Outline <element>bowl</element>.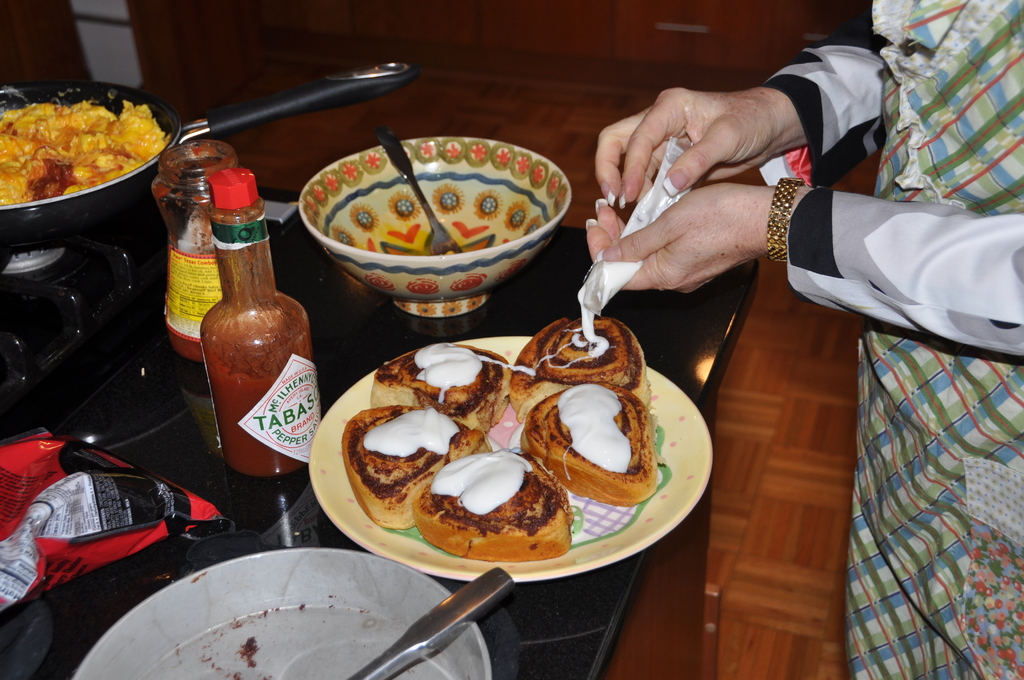
Outline: {"x1": 74, "y1": 547, "x2": 492, "y2": 679}.
